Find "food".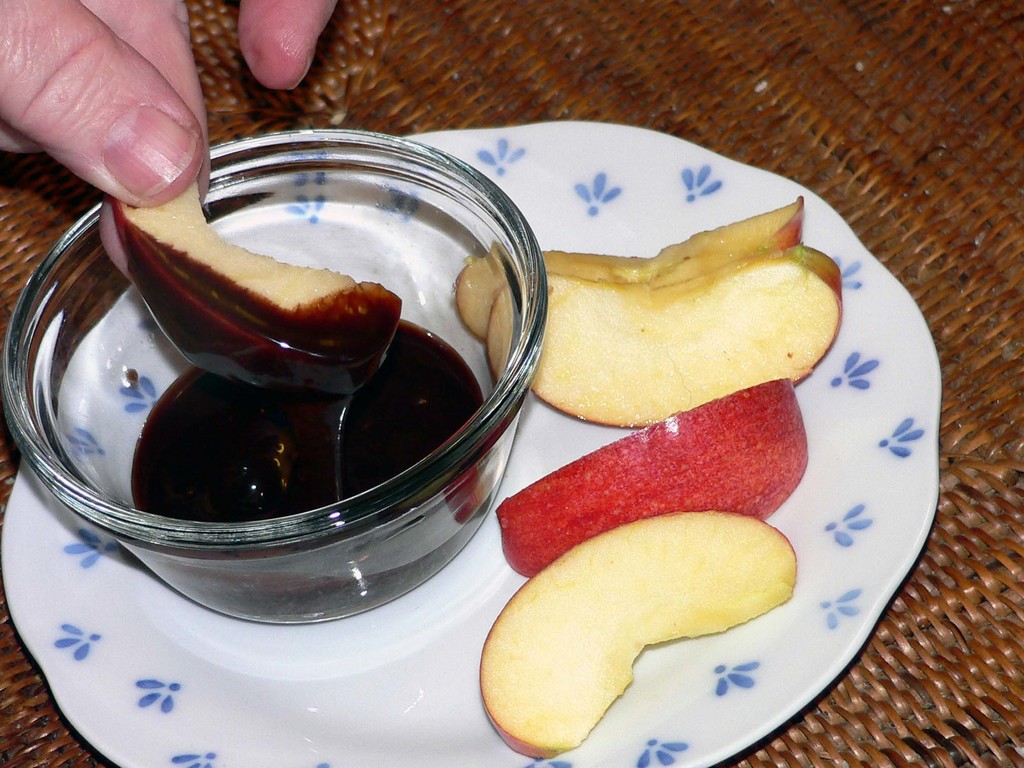
region(492, 372, 812, 580).
